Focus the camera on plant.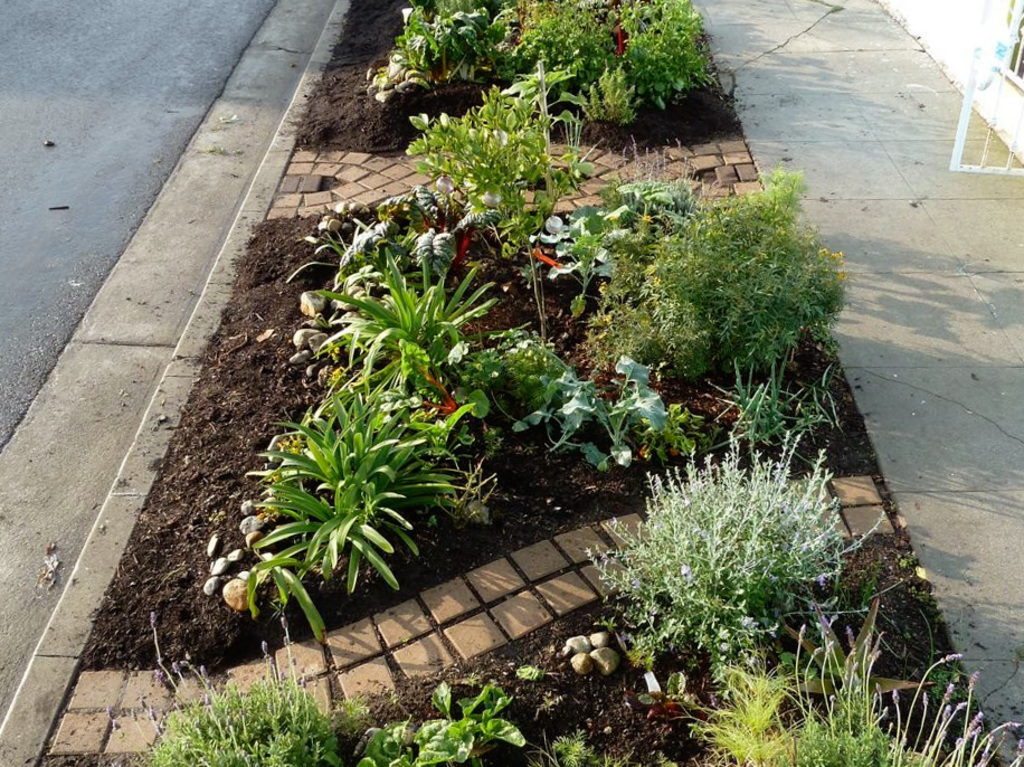
Focus region: 358:686:523:766.
